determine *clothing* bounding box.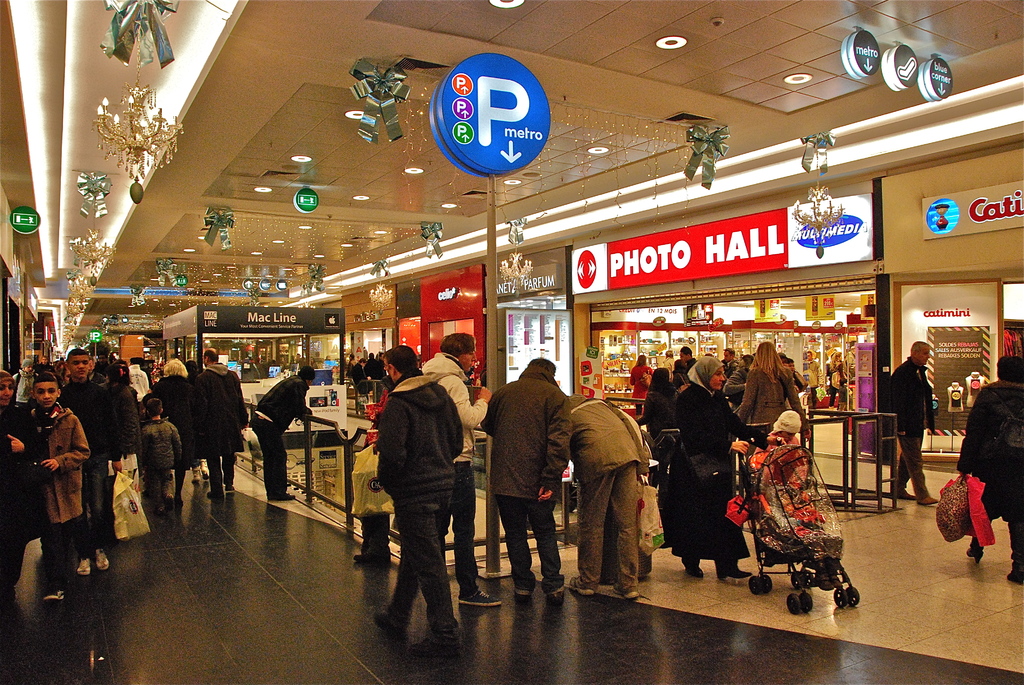
Determined: pyautogui.locateOnScreen(946, 380, 1023, 536).
